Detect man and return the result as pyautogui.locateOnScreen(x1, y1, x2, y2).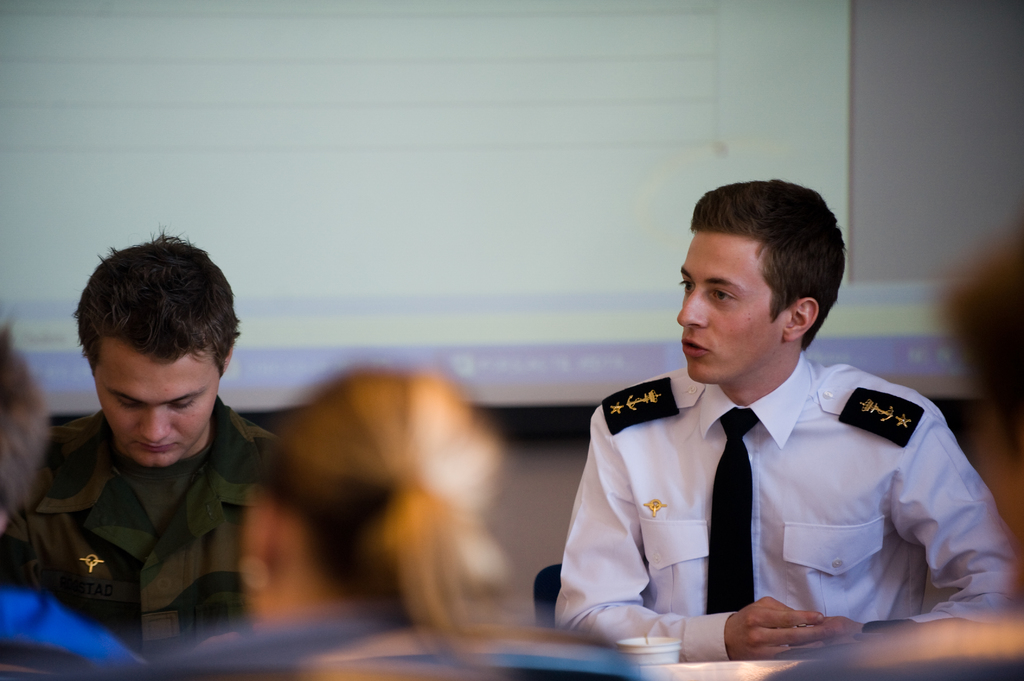
pyautogui.locateOnScreen(0, 311, 136, 669).
